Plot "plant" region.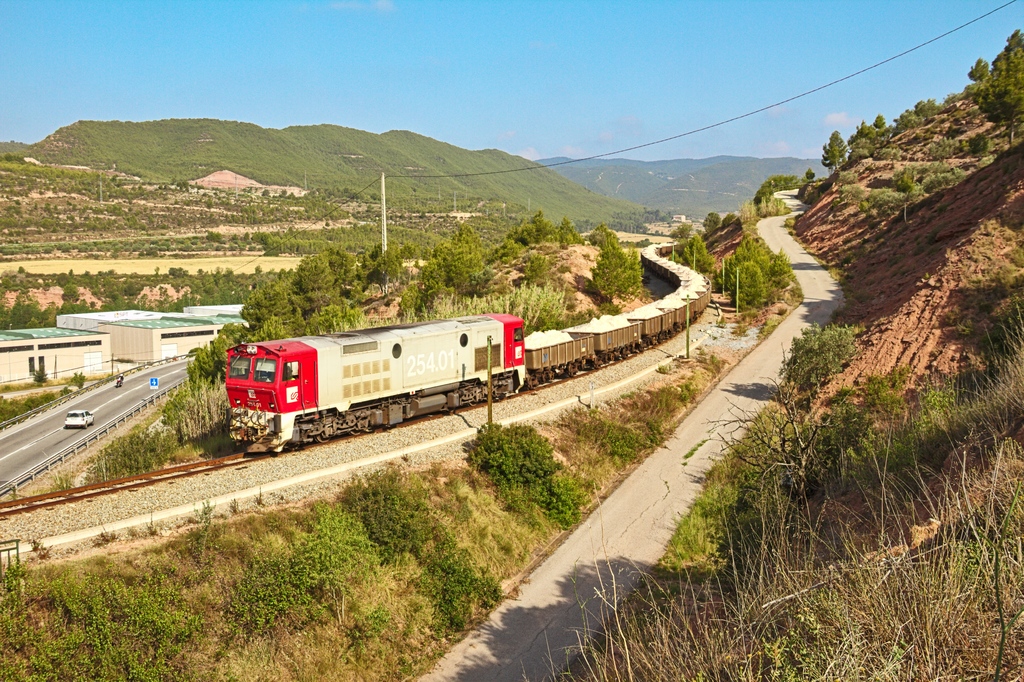
Plotted at [x1=656, y1=361, x2=671, y2=375].
